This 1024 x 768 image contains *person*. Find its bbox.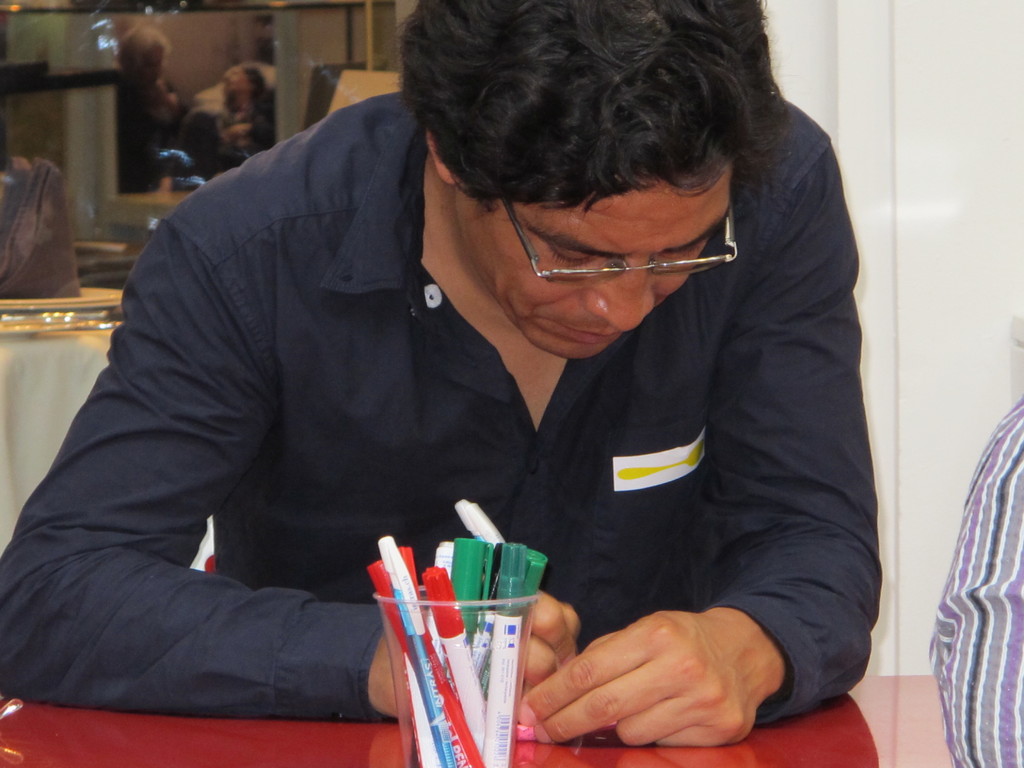
(159, 61, 280, 199).
